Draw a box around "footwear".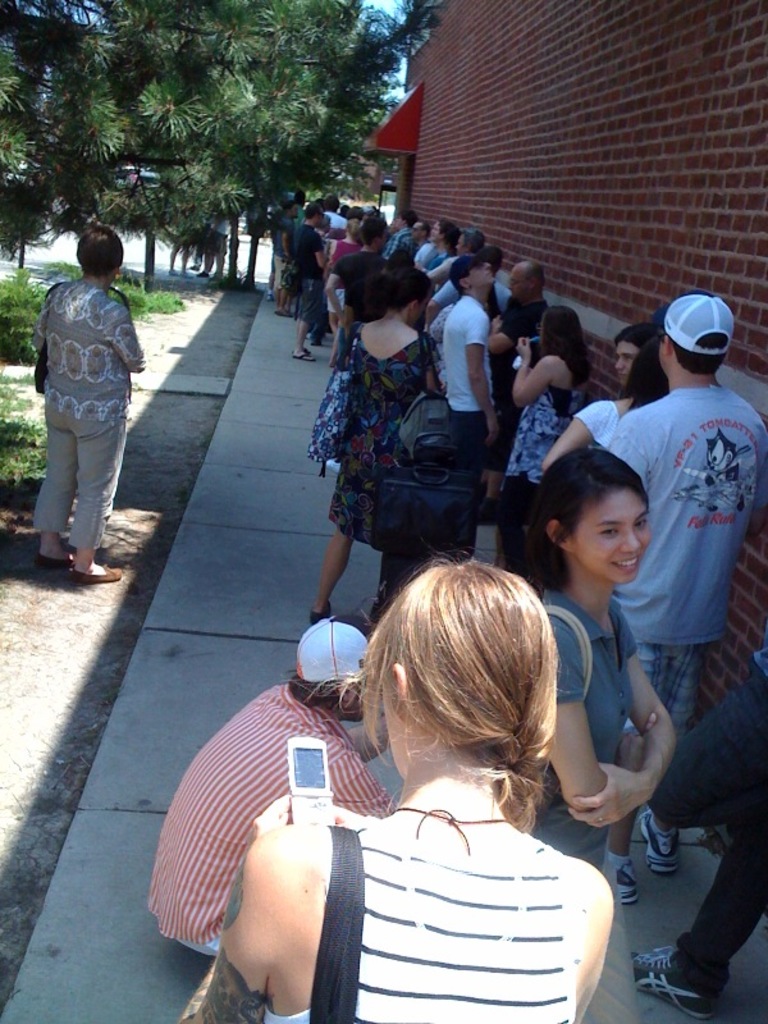
left=36, top=547, right=78, bottom=576.
